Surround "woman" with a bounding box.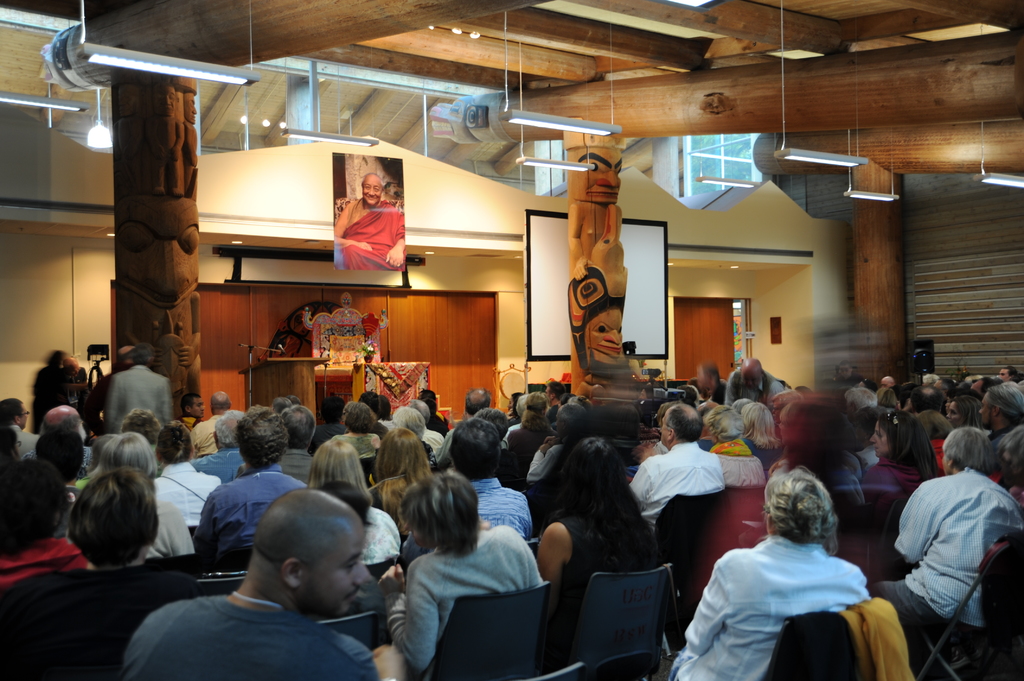
{"left": 669, "top": 462, "right": 872, "bottom": 680}.
